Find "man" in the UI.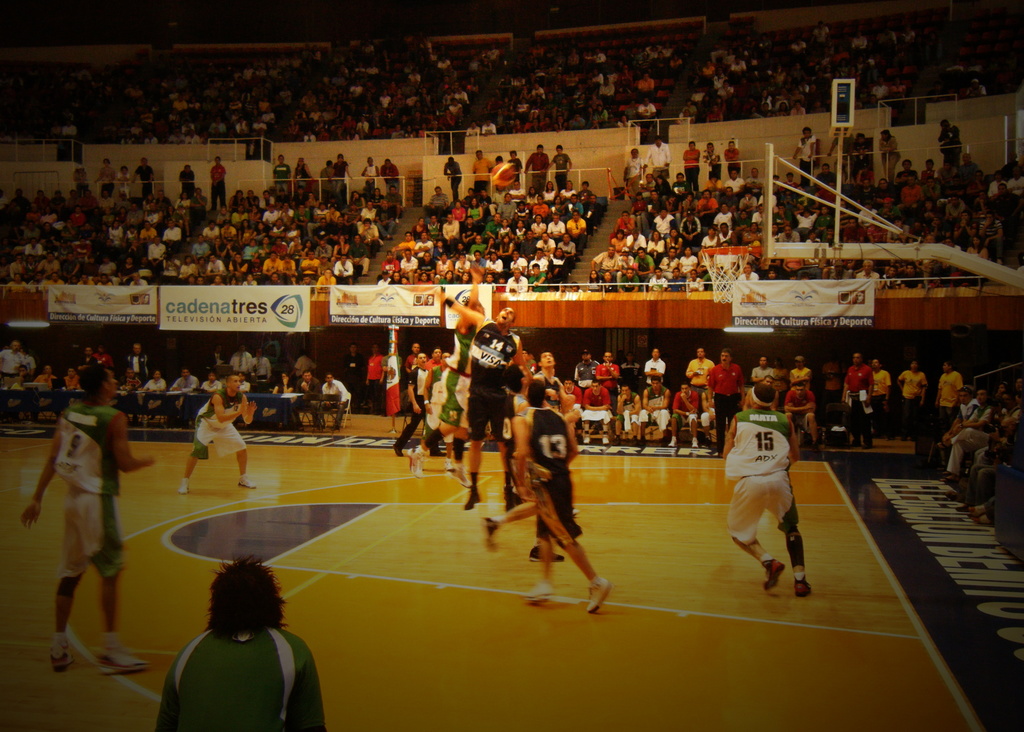
UI element at select_region(260, 247, 281, 281).
